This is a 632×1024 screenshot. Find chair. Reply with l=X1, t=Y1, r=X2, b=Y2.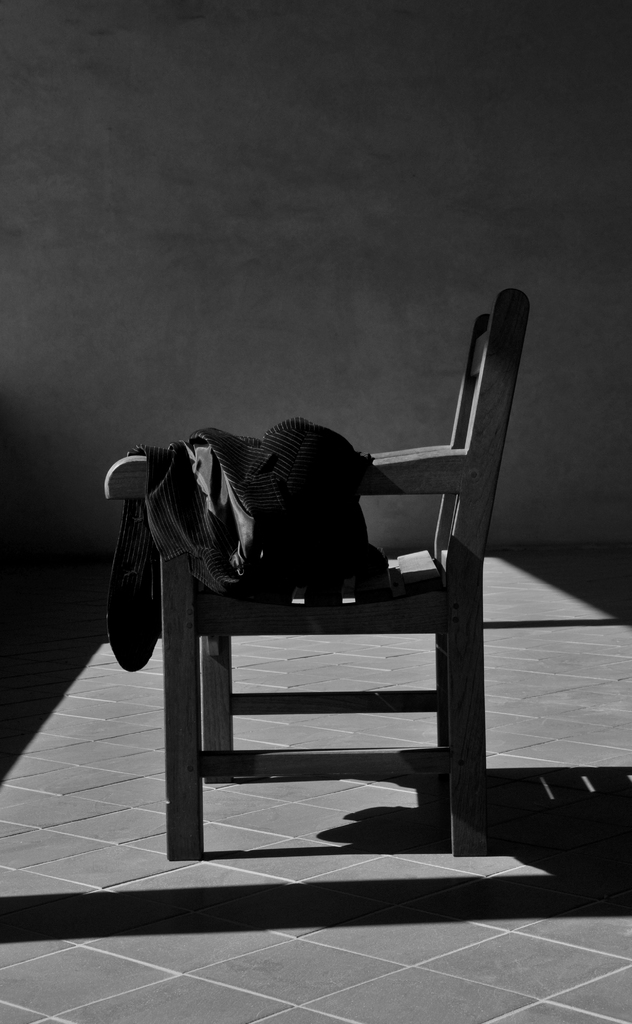
l=104, t=292, r=528, b=863.
